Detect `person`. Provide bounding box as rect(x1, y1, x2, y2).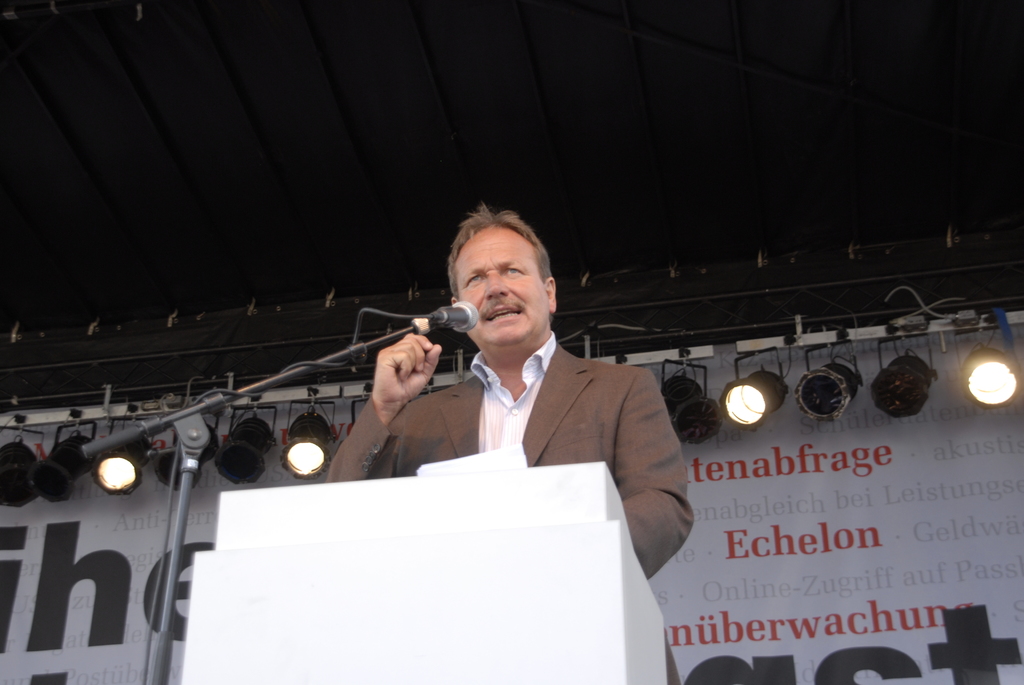
rect(362, 216, 671, 556).
